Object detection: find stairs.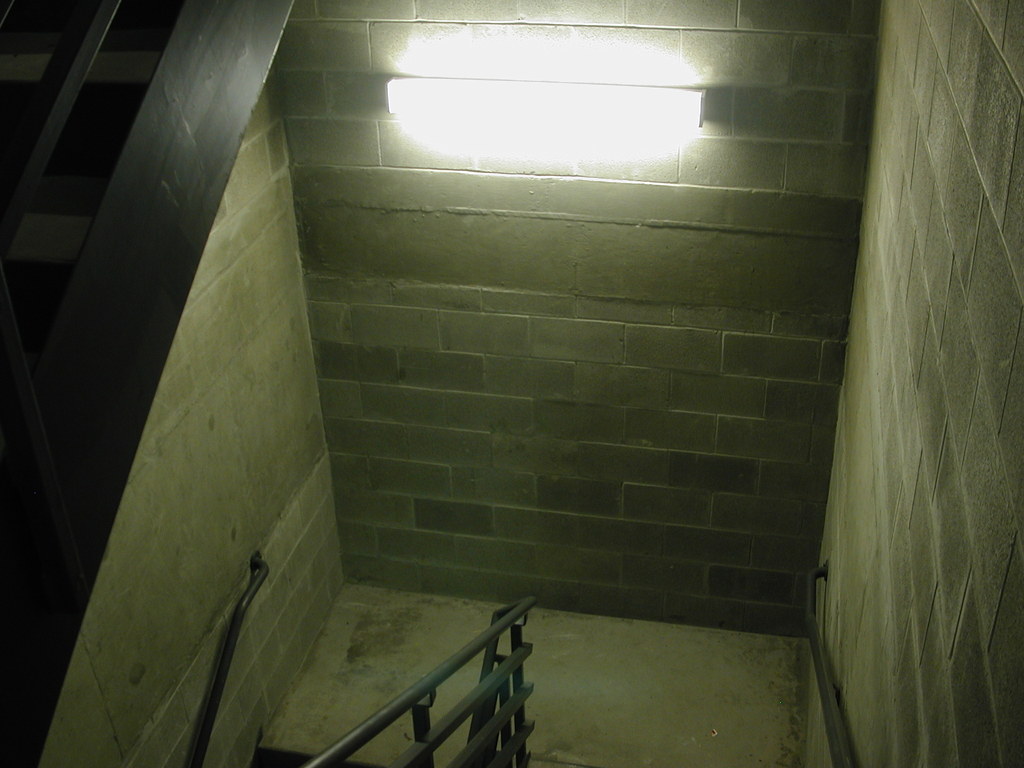
<box>0,0,189,420</box>.
